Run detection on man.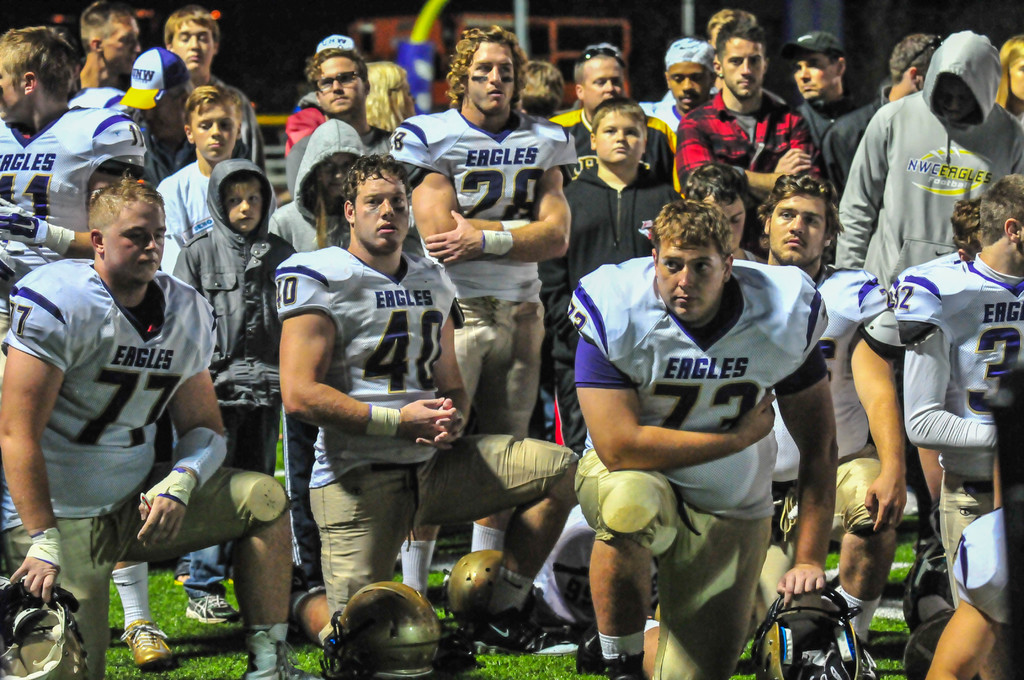
Result: [167,149,287,632].
